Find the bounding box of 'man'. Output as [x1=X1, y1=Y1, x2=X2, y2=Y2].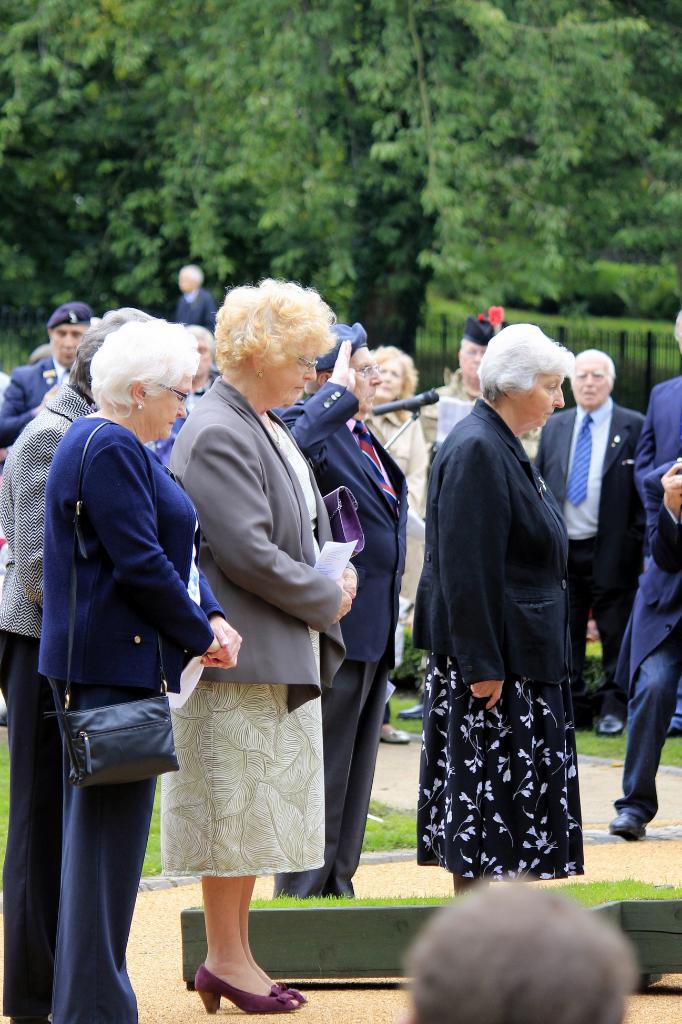
[x1=174, y1=269, x2=225, y2=333].
